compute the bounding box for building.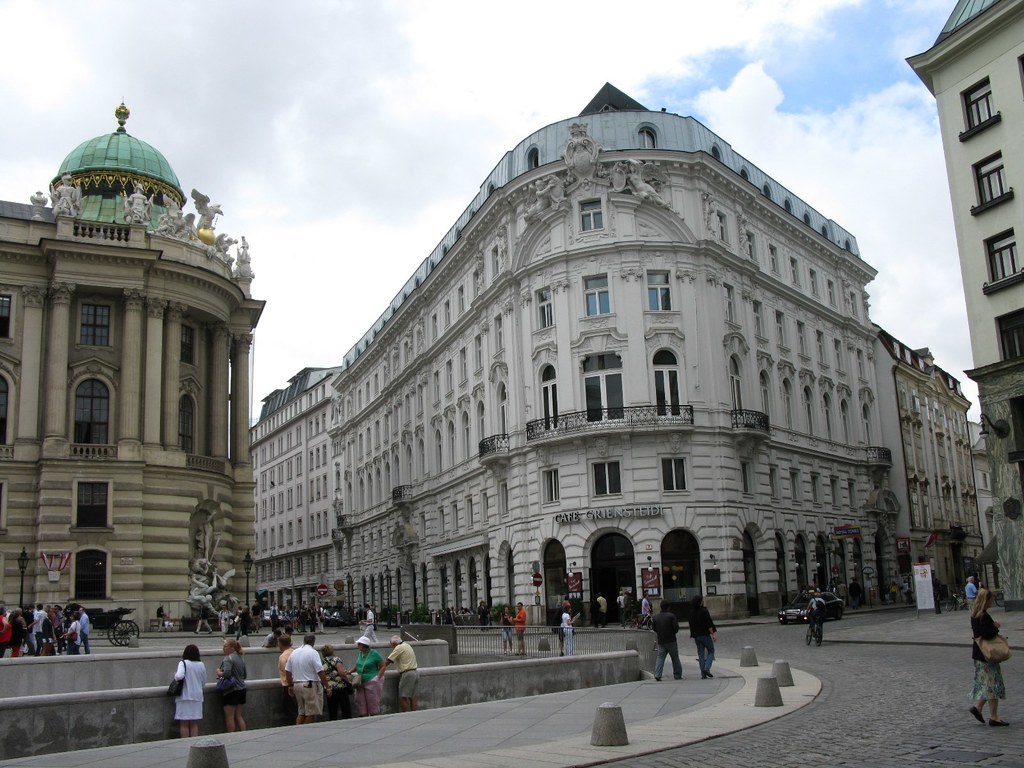
[left=872, top=324, right=988, bottom=608].
